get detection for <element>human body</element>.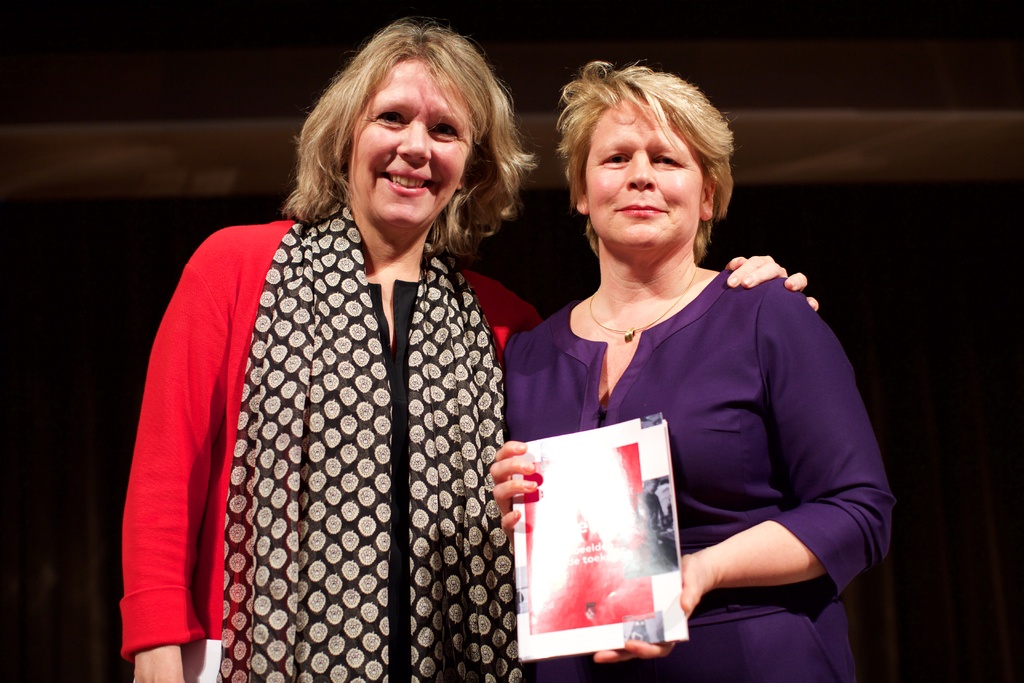
Detection: [x1=125, y1=210, x2=826, y2=682].
